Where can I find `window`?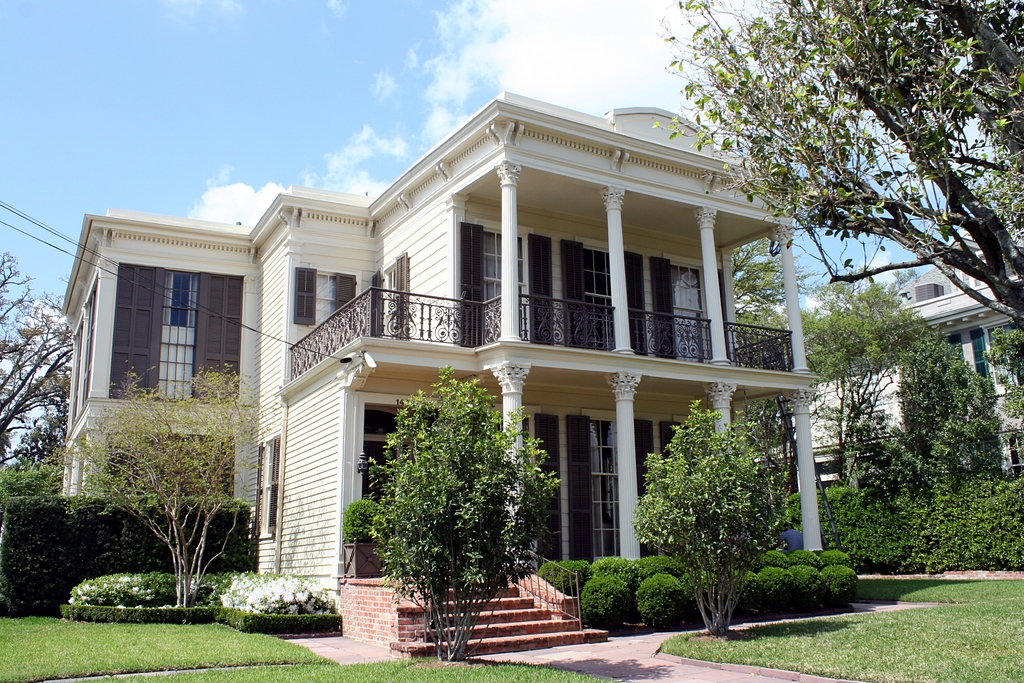
You can find it at [946, 334, 995, 388].
